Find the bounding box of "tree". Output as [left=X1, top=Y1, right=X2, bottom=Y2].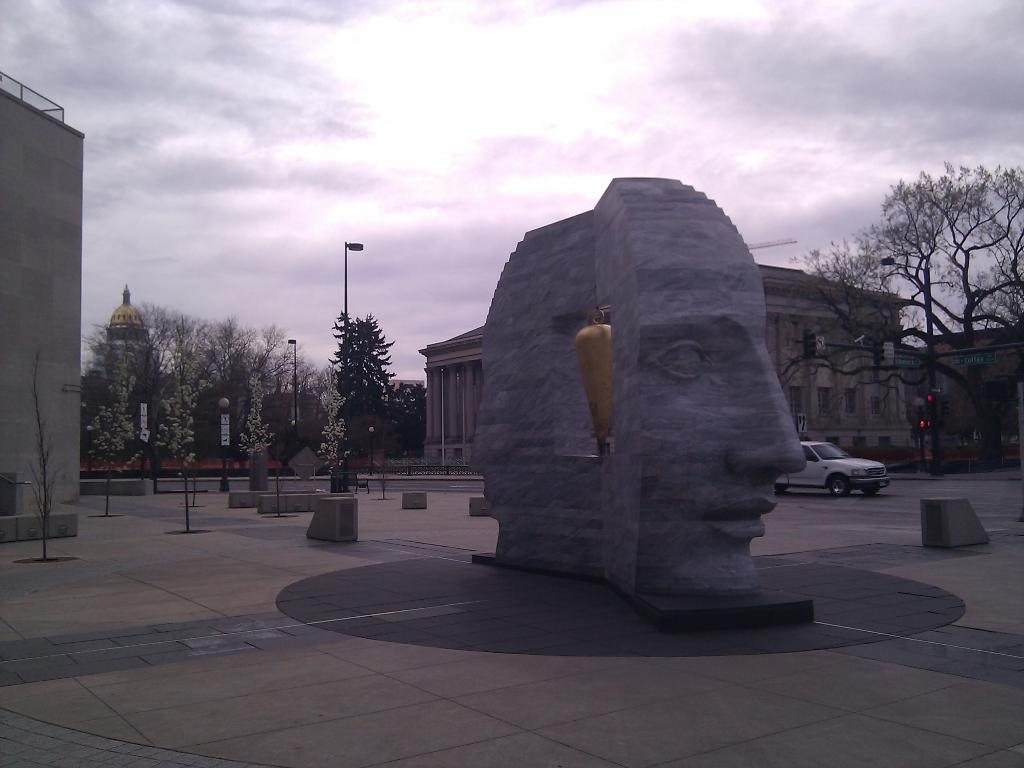
[left=95, top=376, right=133, bottom=513].
